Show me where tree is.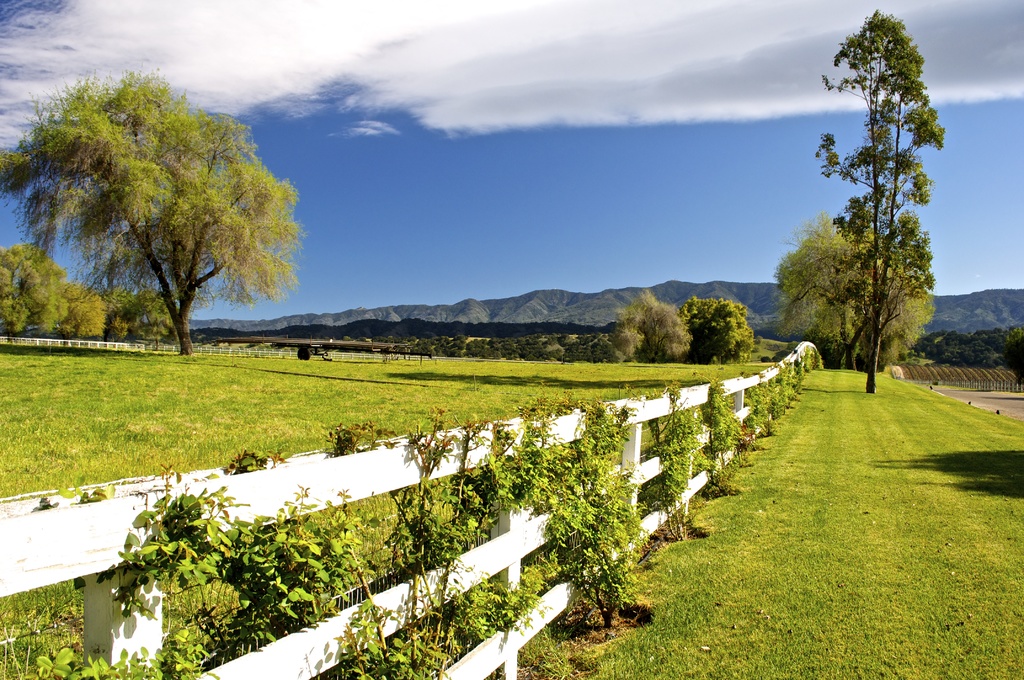
tree is at x1=29, y1=65, x2=307, y2=371.
